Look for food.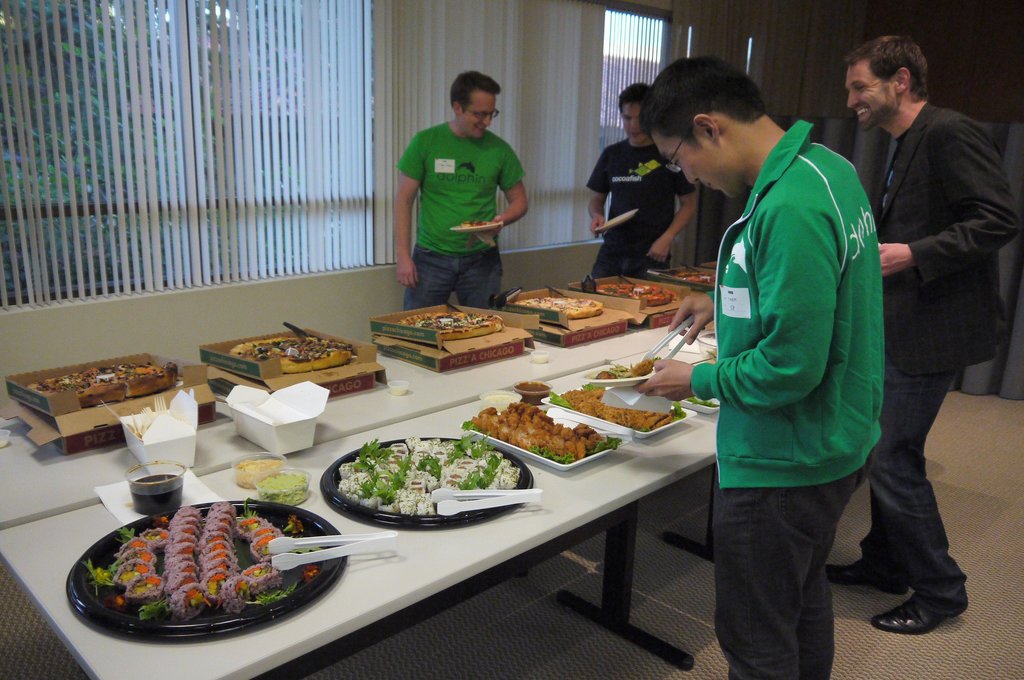
Found: {"left": 669, "top": 264, "right": 714, "bottom": 286}.
